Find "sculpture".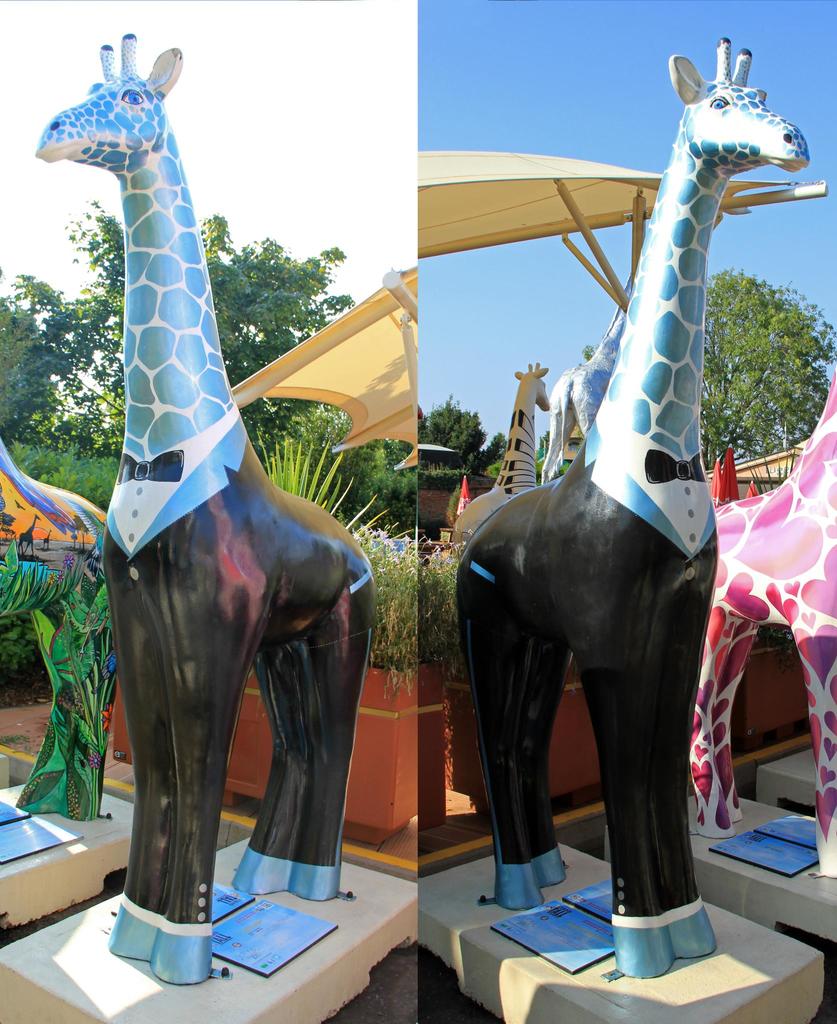
<box>22,20,384,987</box>.
